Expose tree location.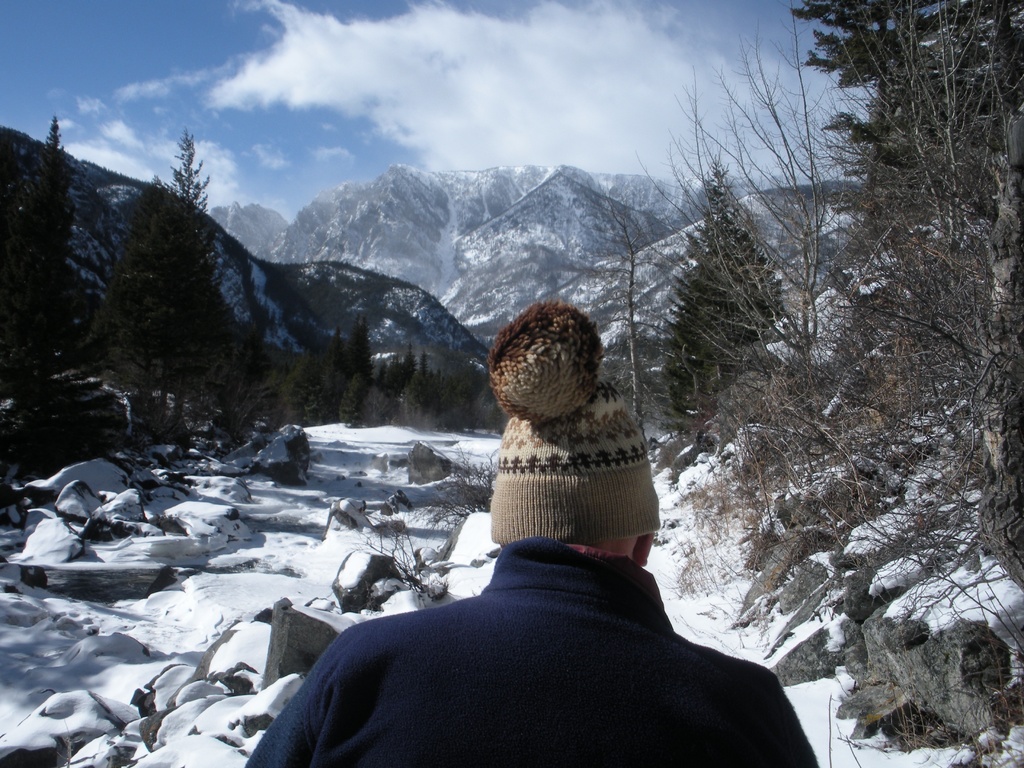
Exposed at <box>108,115,218,458</box>.
